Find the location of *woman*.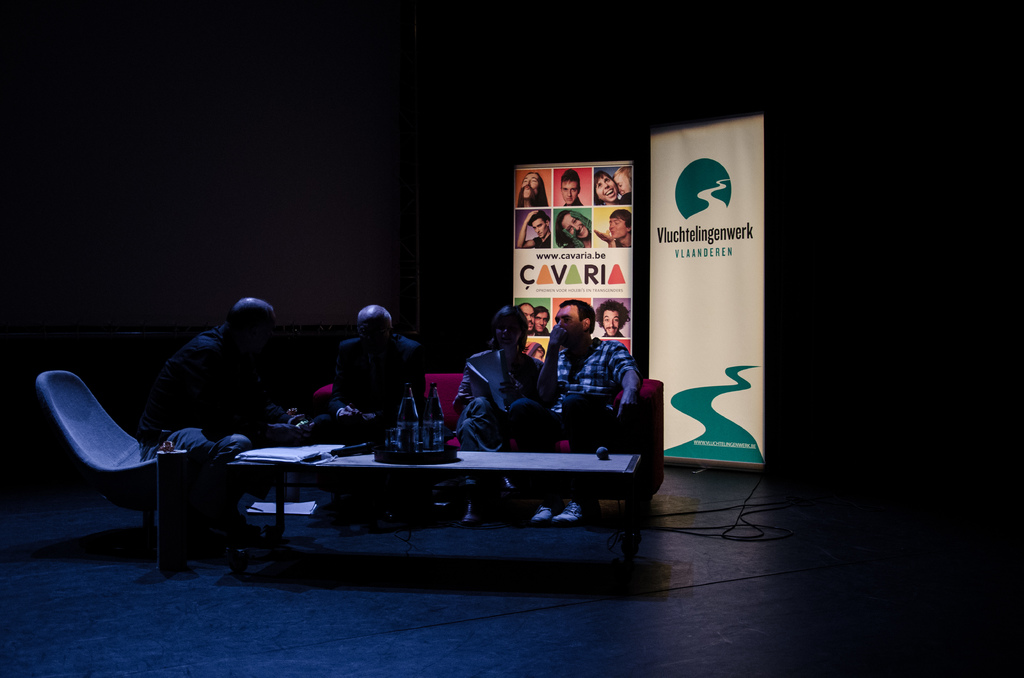
Location: left=452, top=305, right=547, bottom=521.
